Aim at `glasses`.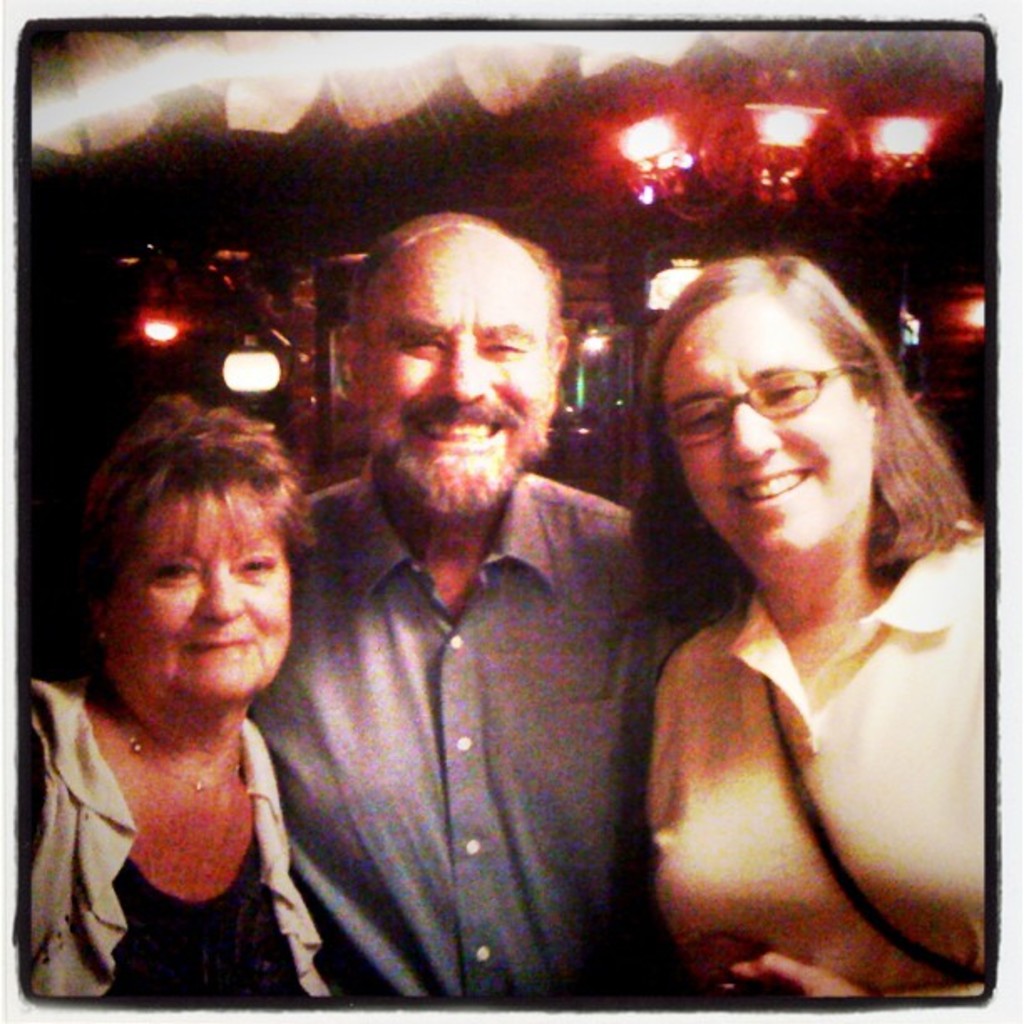
Aimed at x1=653 y1=366 x2=862 y2=443.
